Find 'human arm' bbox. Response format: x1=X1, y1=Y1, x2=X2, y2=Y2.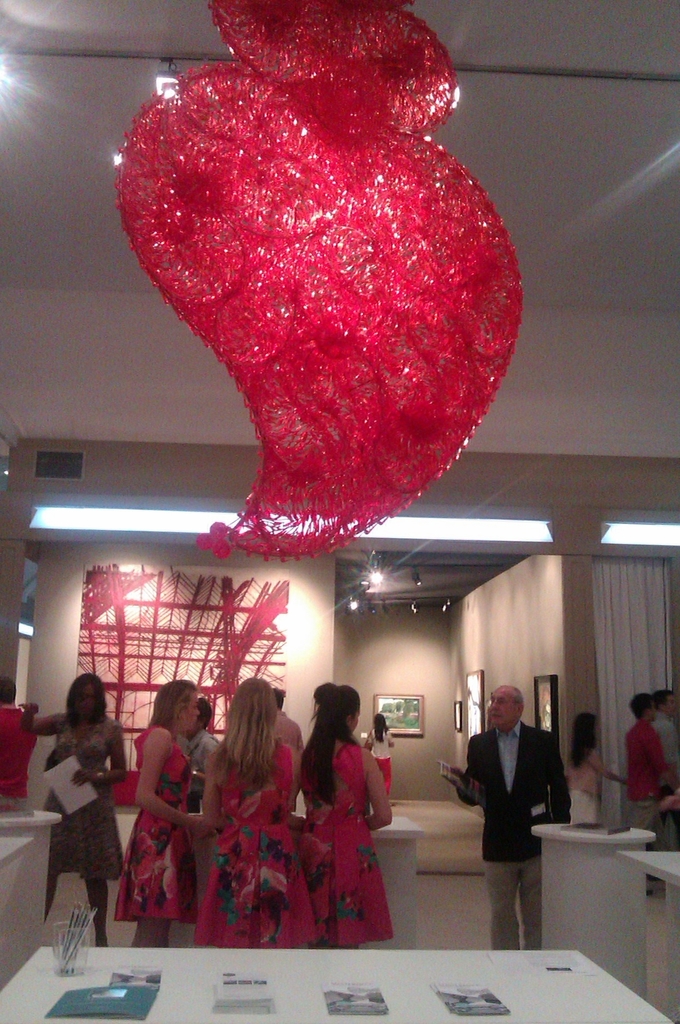
x1=22, y1=697, x2=61, y2=735.
